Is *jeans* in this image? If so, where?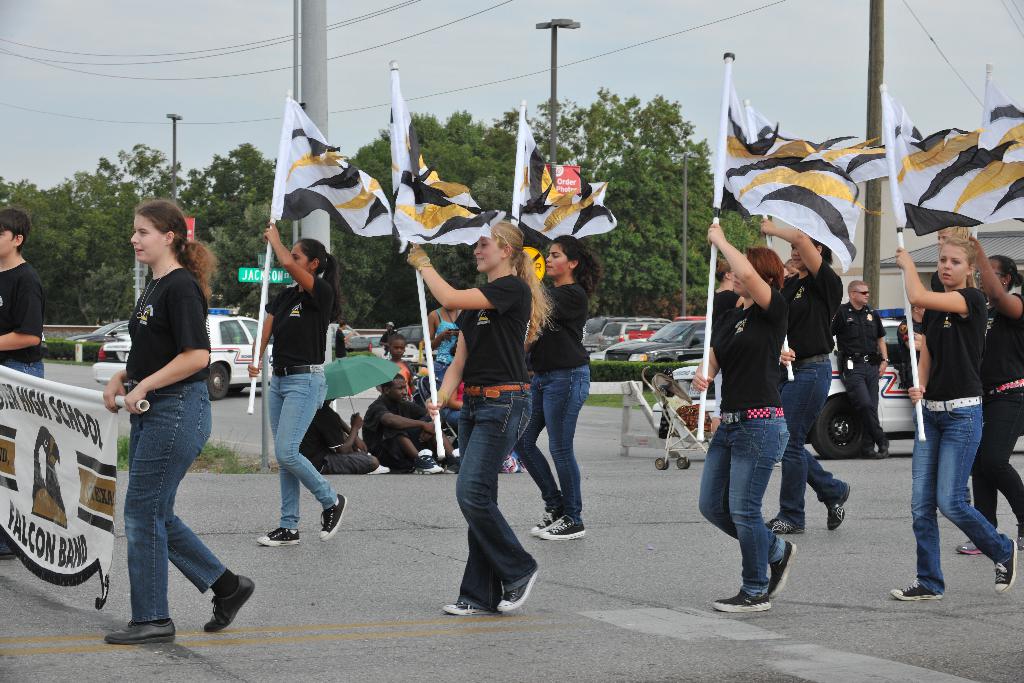
Yes, at x1=513 y1=361 x2=591 y2=520.
